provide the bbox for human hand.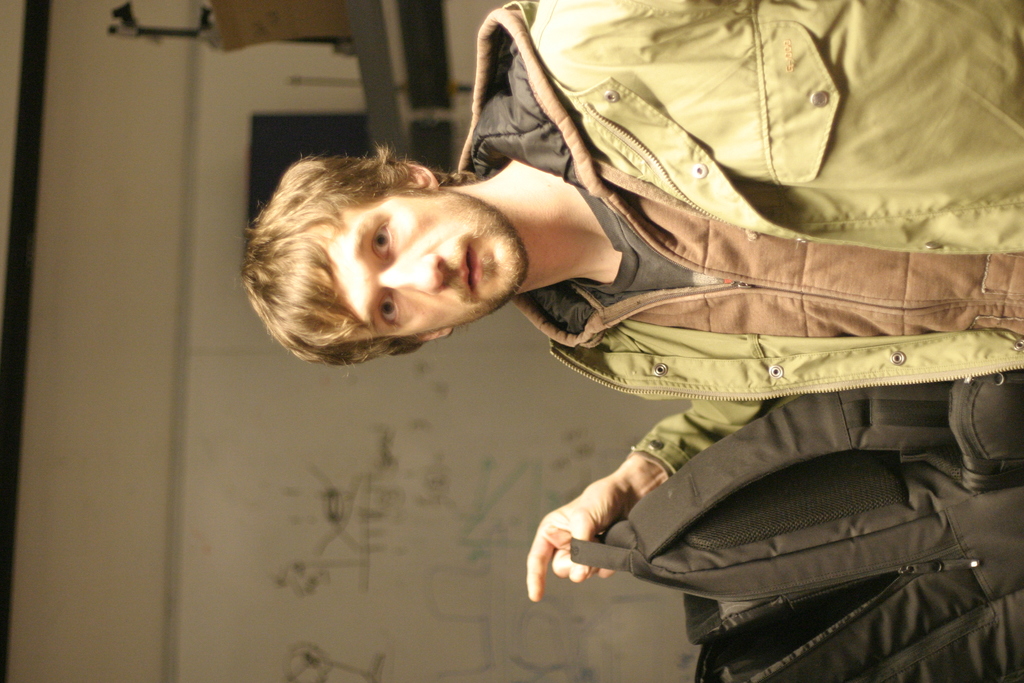
(left=496, top=466, right=673, bottom=582).
